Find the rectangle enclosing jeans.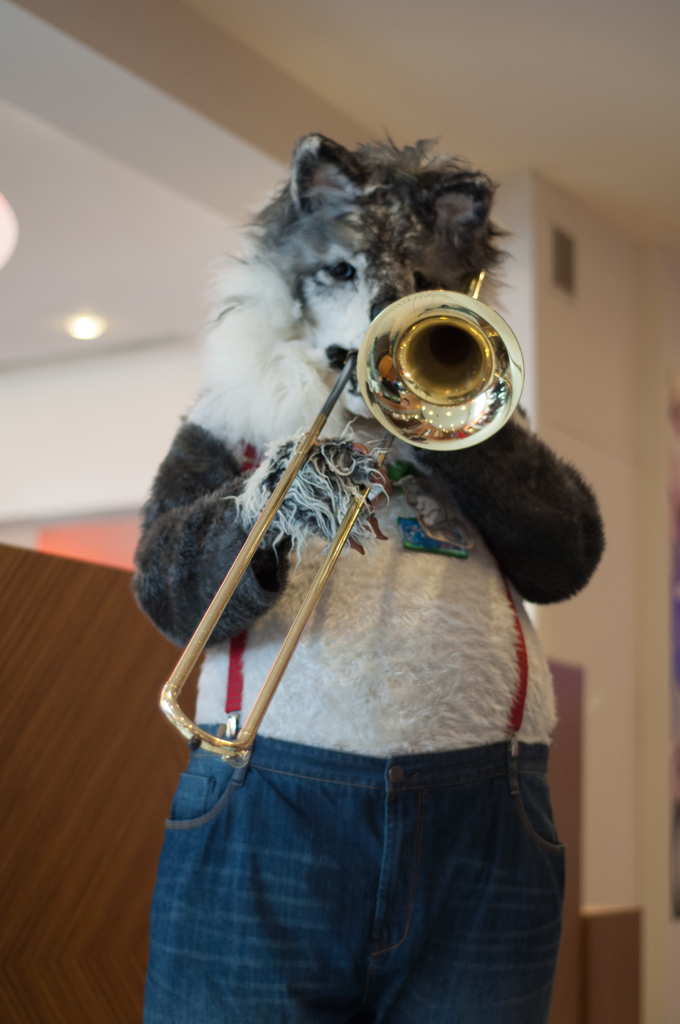
crop(152, 672, 571, 1023).
